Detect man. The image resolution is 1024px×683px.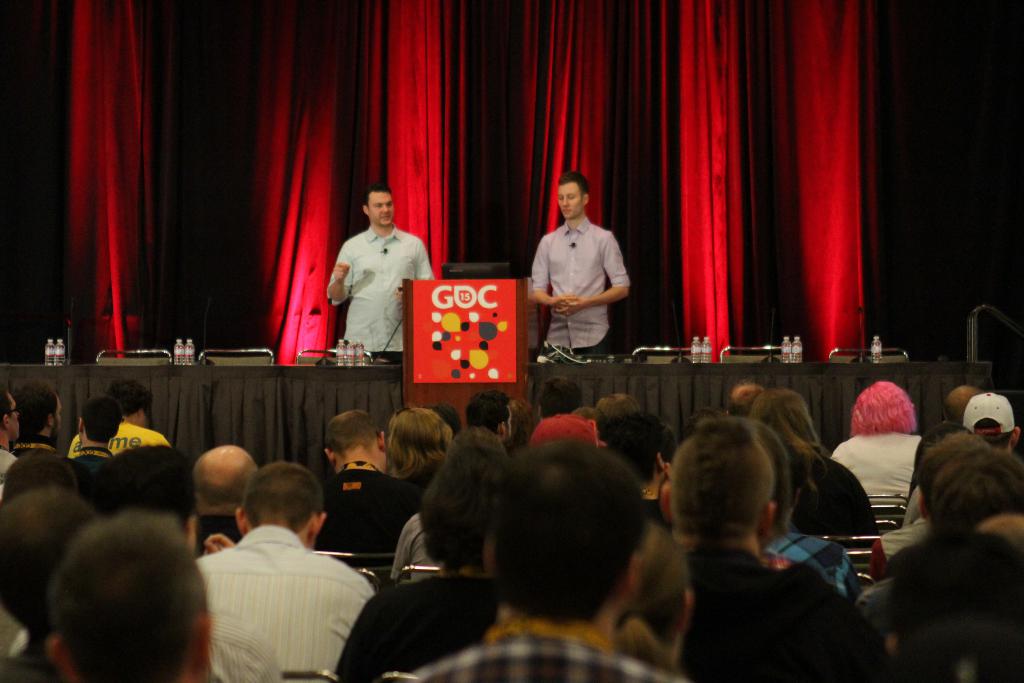
crop(531, 168, 628, 354).
